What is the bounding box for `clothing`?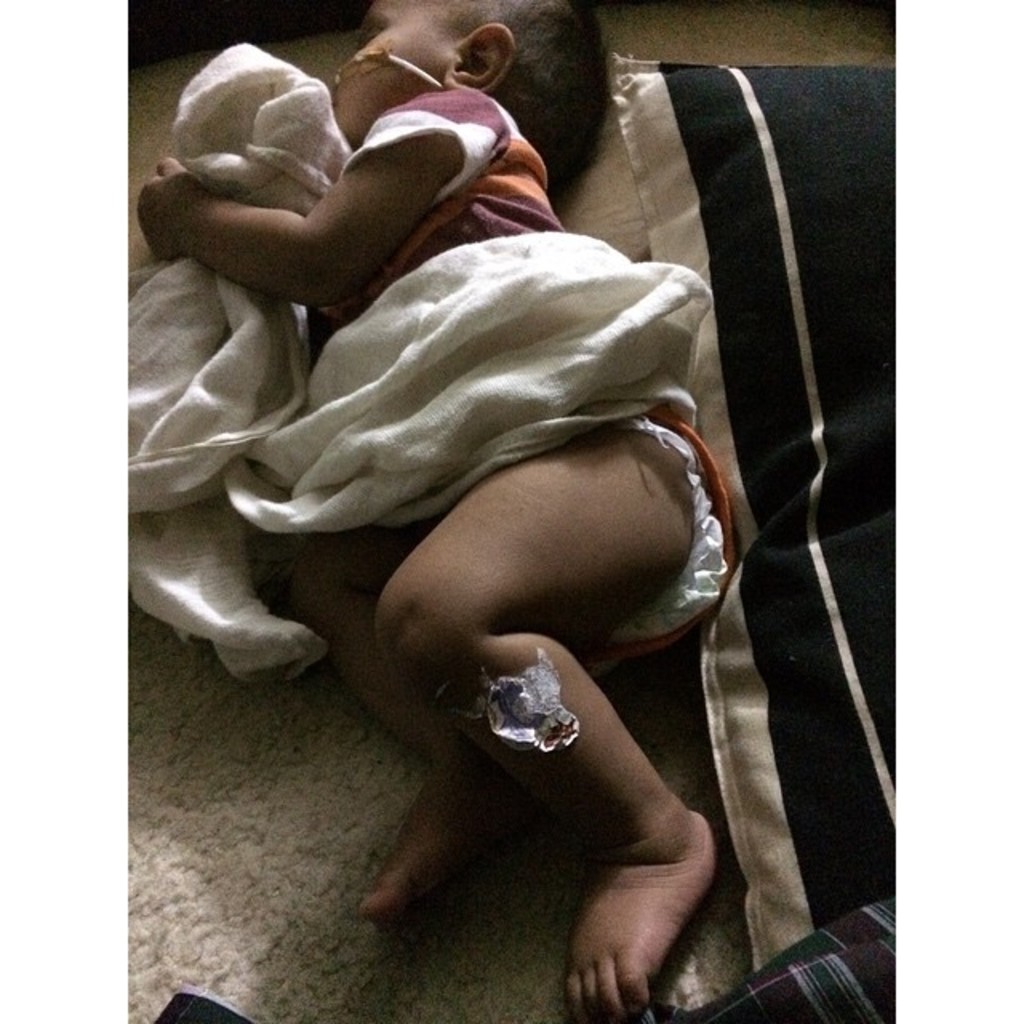
left=304, top=77, right=738, bottom=686.
